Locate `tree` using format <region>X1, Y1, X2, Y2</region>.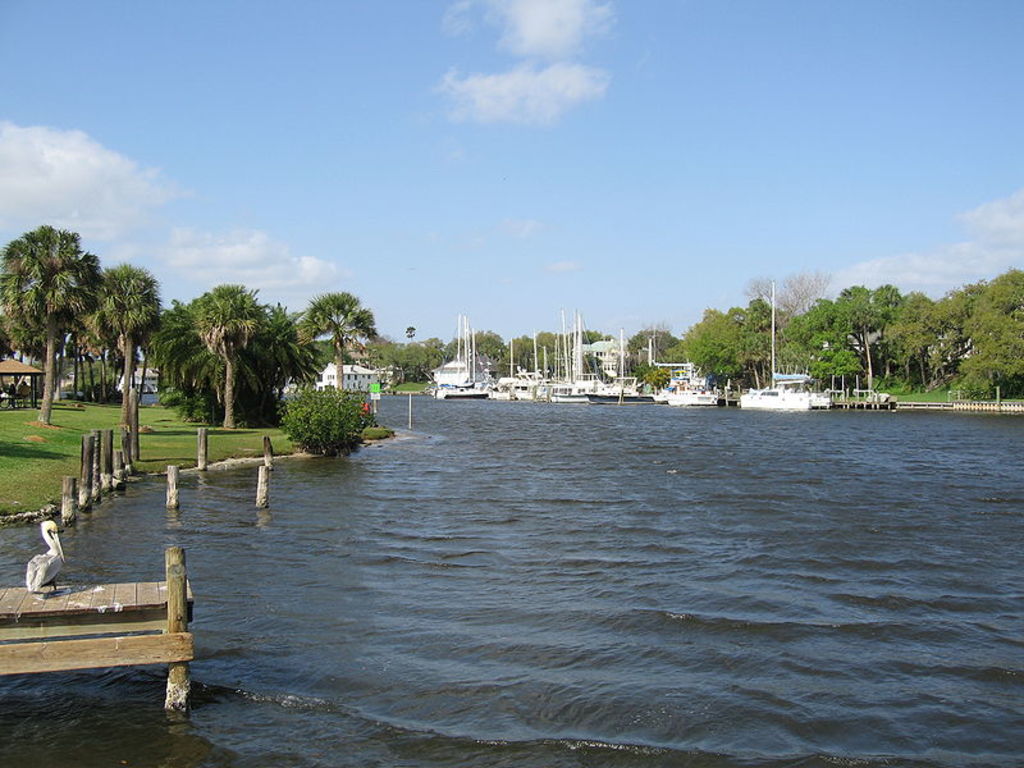
<region>10, 201, 147, 430</region>.
